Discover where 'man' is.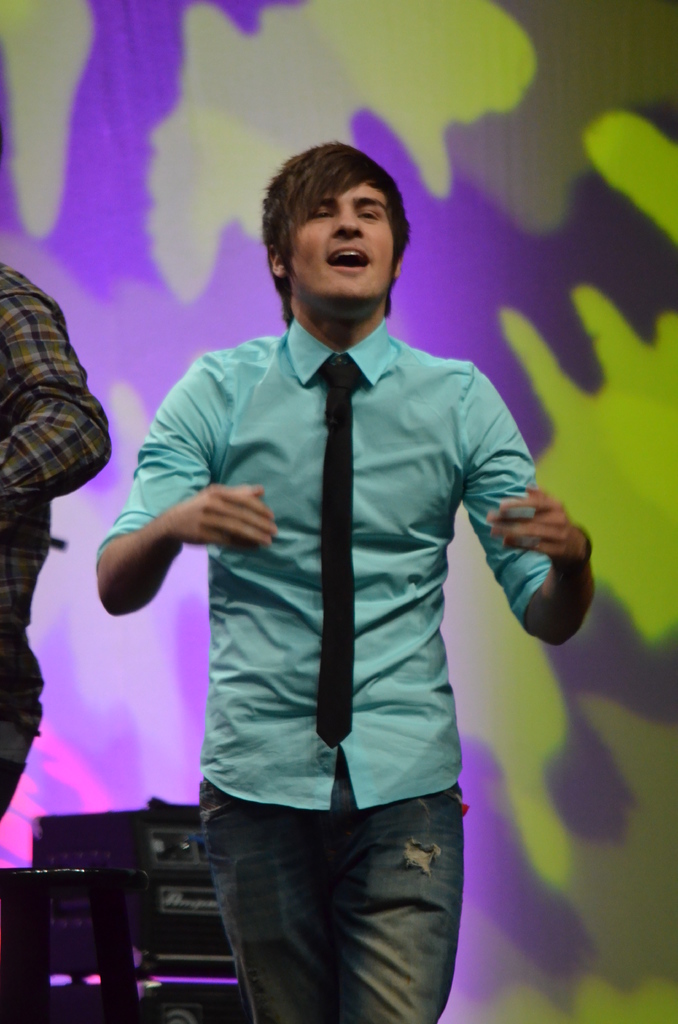
Discovered at region(88, 145, 602, 1023).
